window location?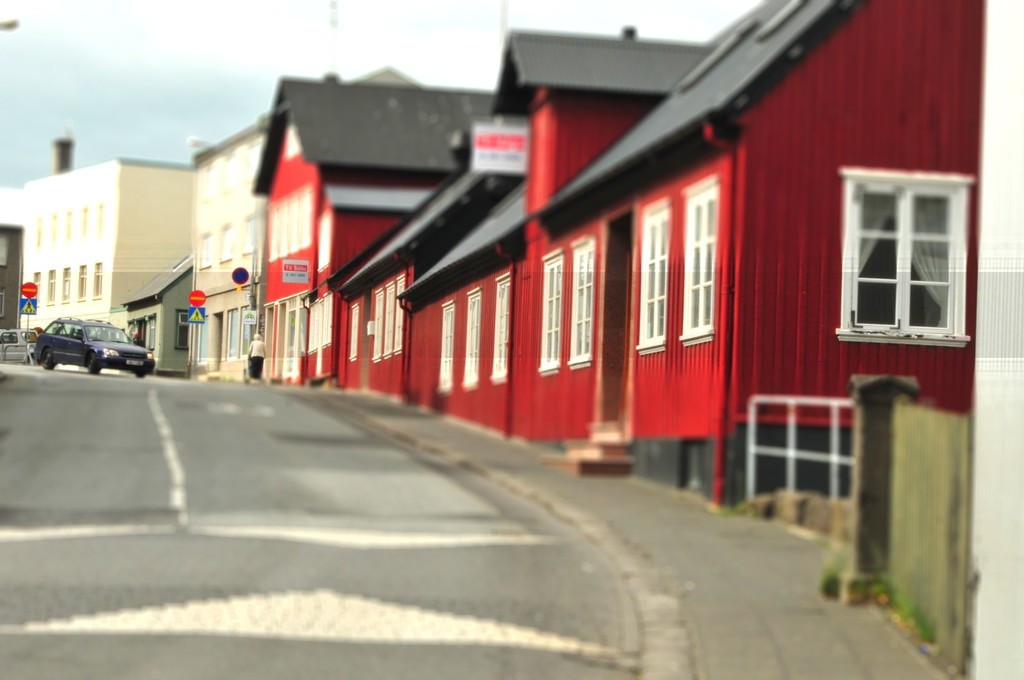
detection(199, 232, 211, 273)
